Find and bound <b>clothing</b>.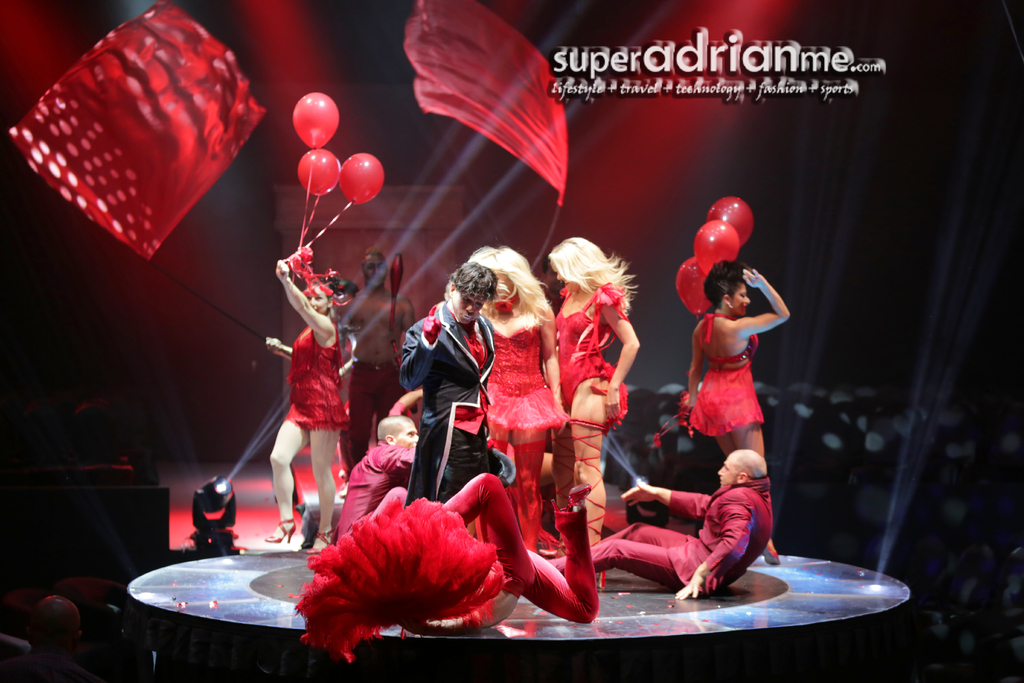
Bound: (444,470,604,625).
